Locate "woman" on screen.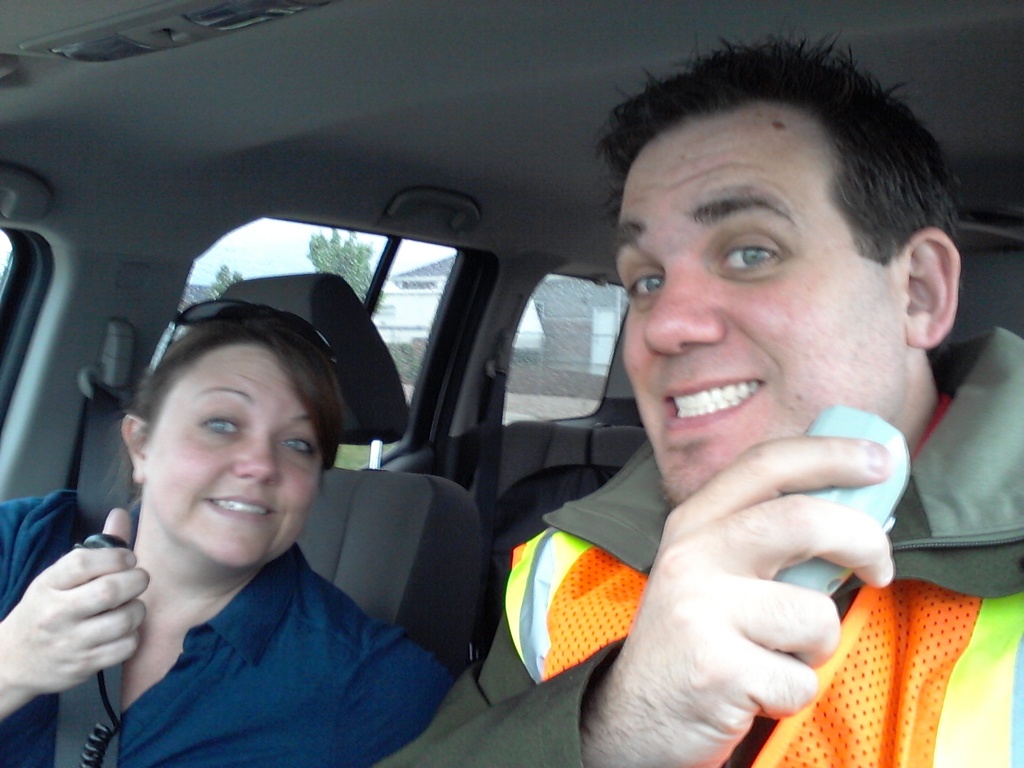
On screen at left=31, top=276, right=442, bottom=766.
